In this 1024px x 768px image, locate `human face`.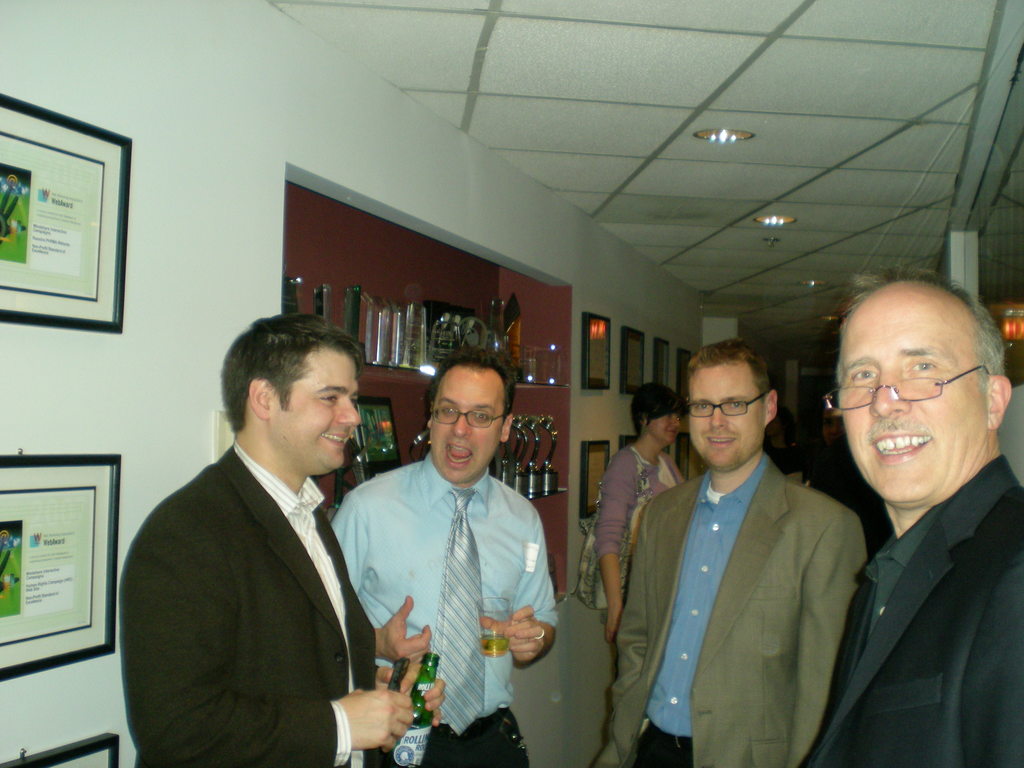
Bounding box: (x1=429, y1=378, x2=502, y2=485).
